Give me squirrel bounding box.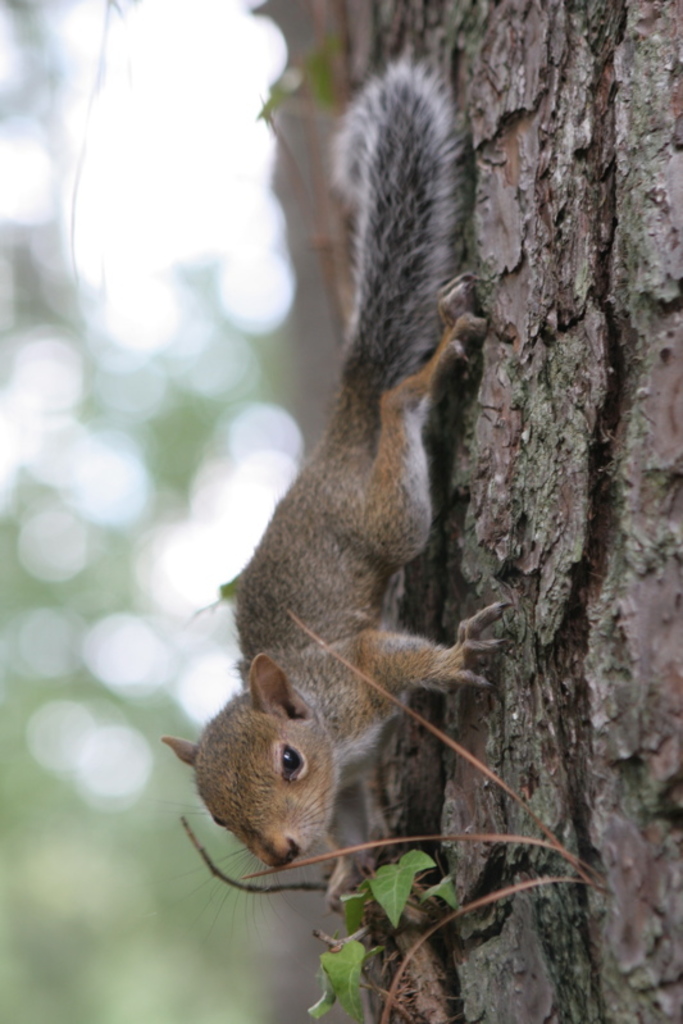
[x1=152, y1=49, x2=516, y2=969].
